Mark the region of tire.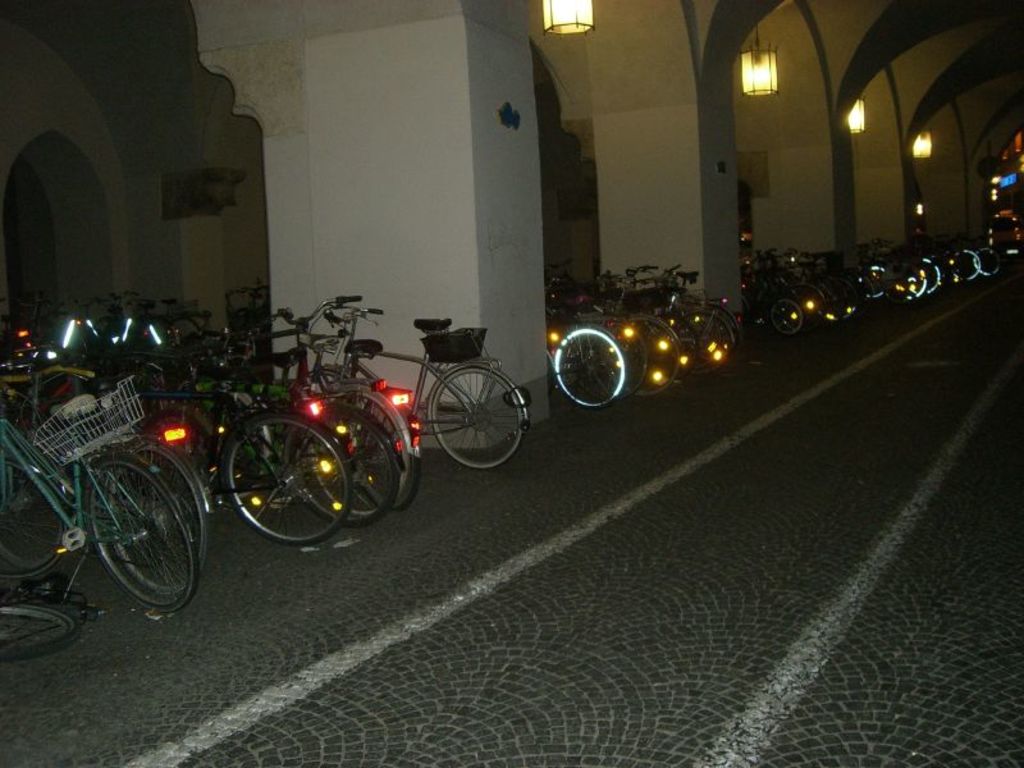
Region: [x1=433, y1=360, x2=531, y2=466].
